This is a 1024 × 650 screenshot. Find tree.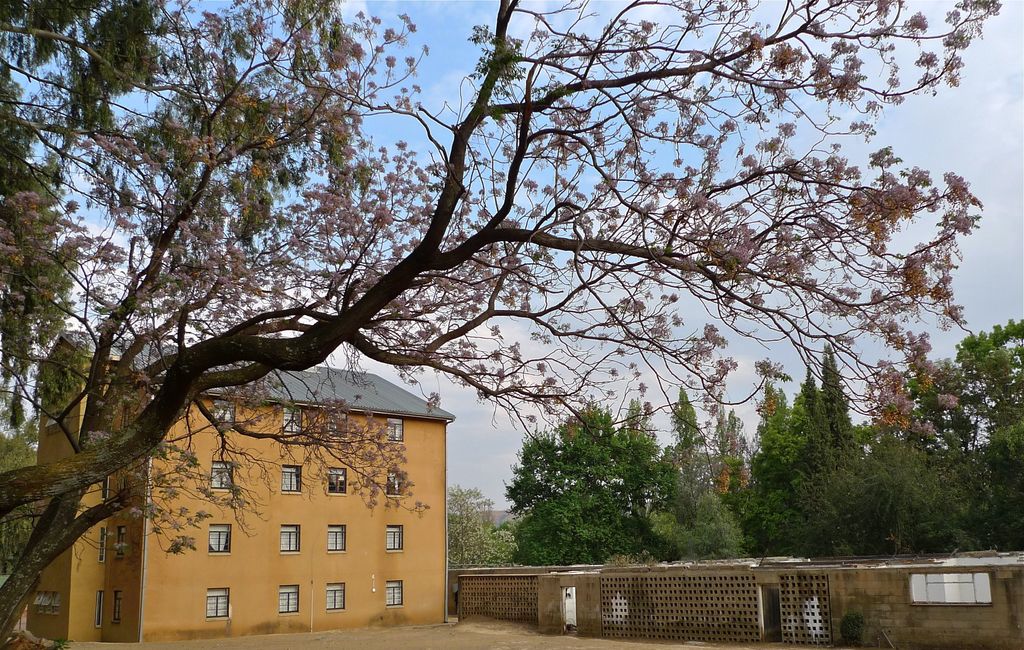
Bounding box: pyautogui.locateOnScreen(445, 485, 522, 569).
